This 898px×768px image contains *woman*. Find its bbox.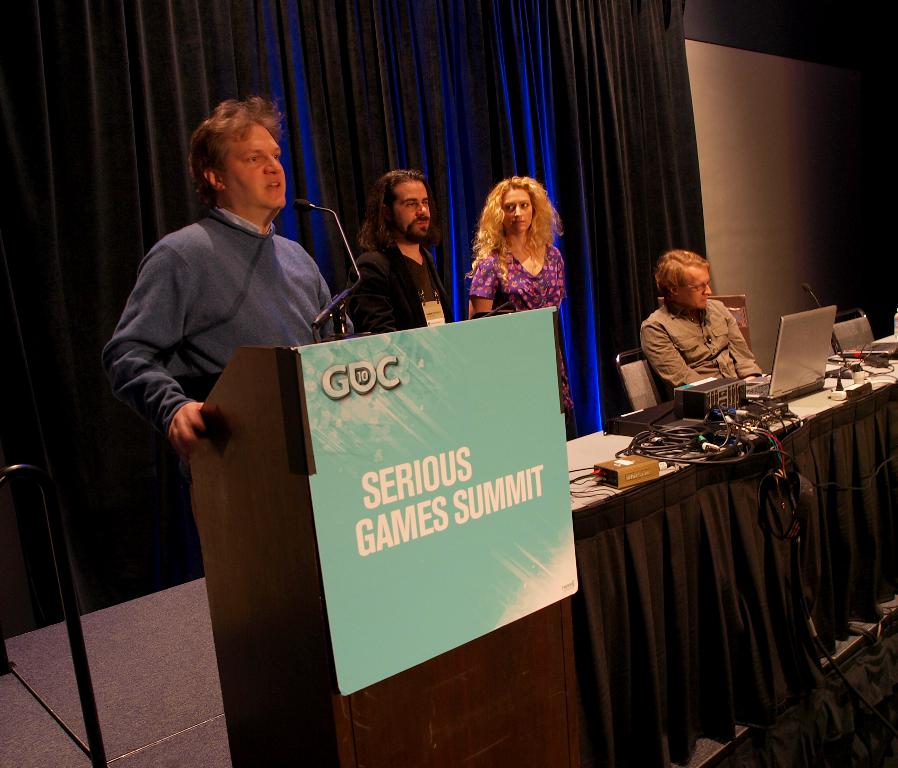
{"left": 462, "top": 176, "right": 563, "bottom": 414}.
